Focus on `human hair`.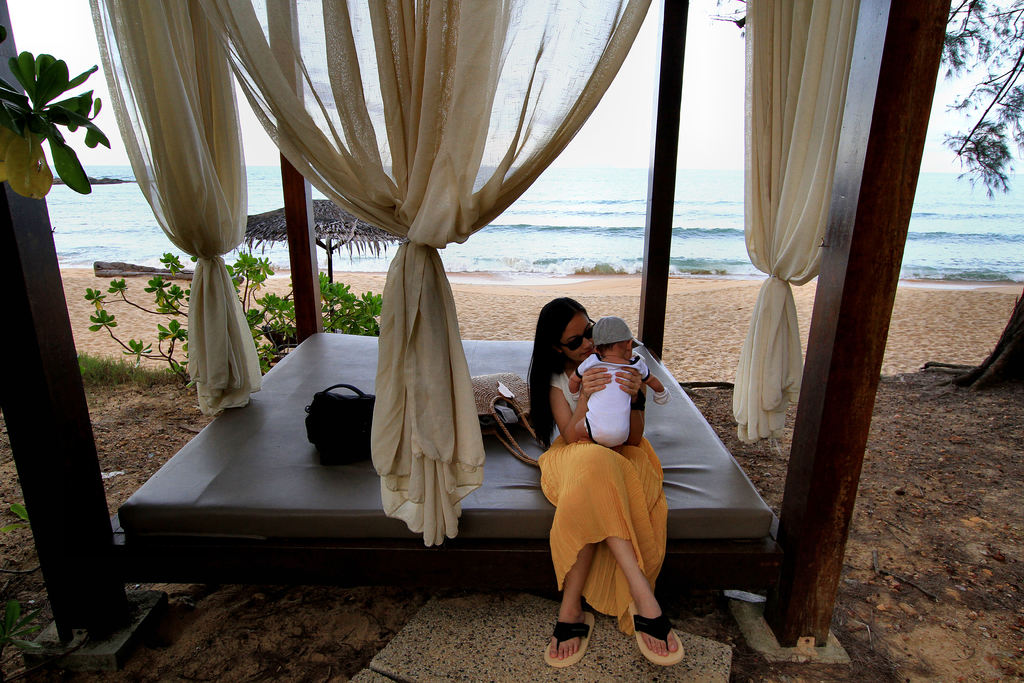
Focused at pyautogui.locateOnScreen(594, 342, 614, 358).
